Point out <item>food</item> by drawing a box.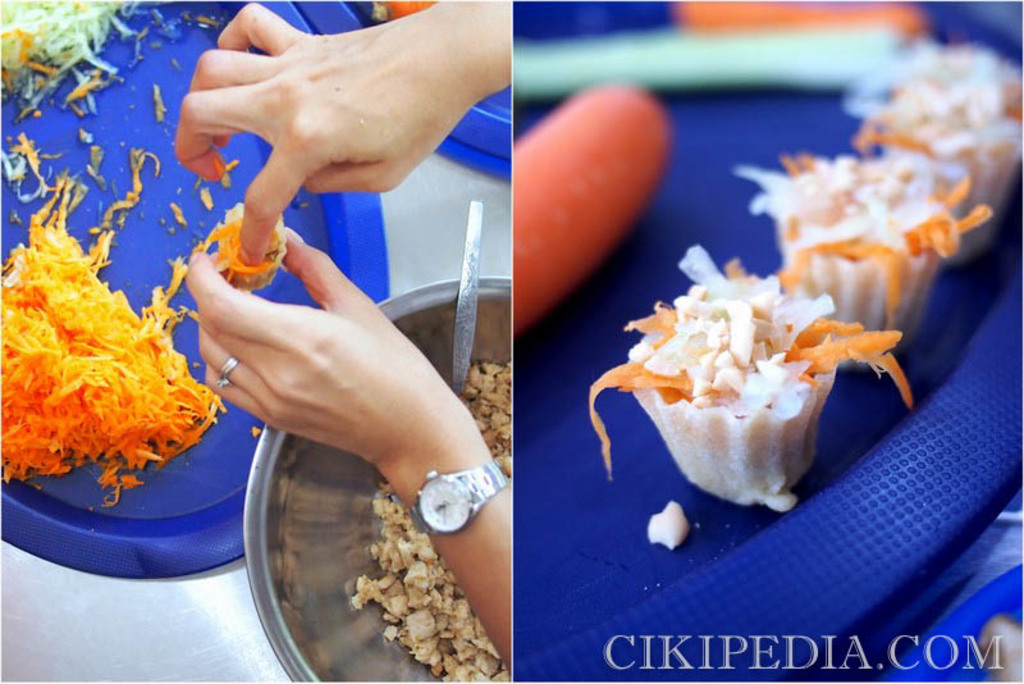
735 147 996 351.
